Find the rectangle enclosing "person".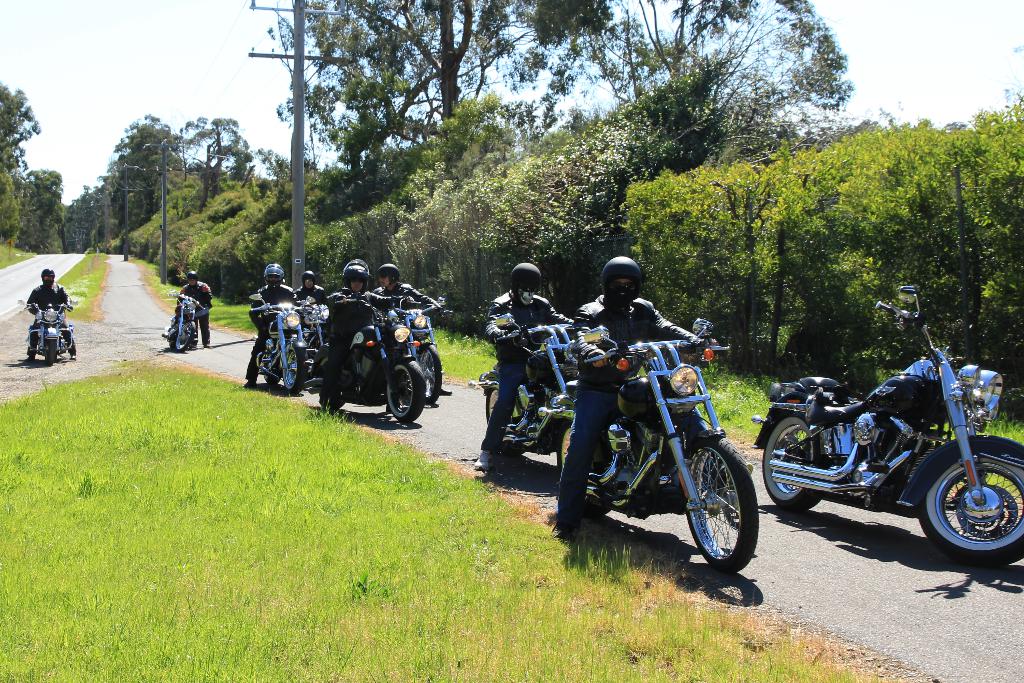
box=[319, 257, 399, 409].
